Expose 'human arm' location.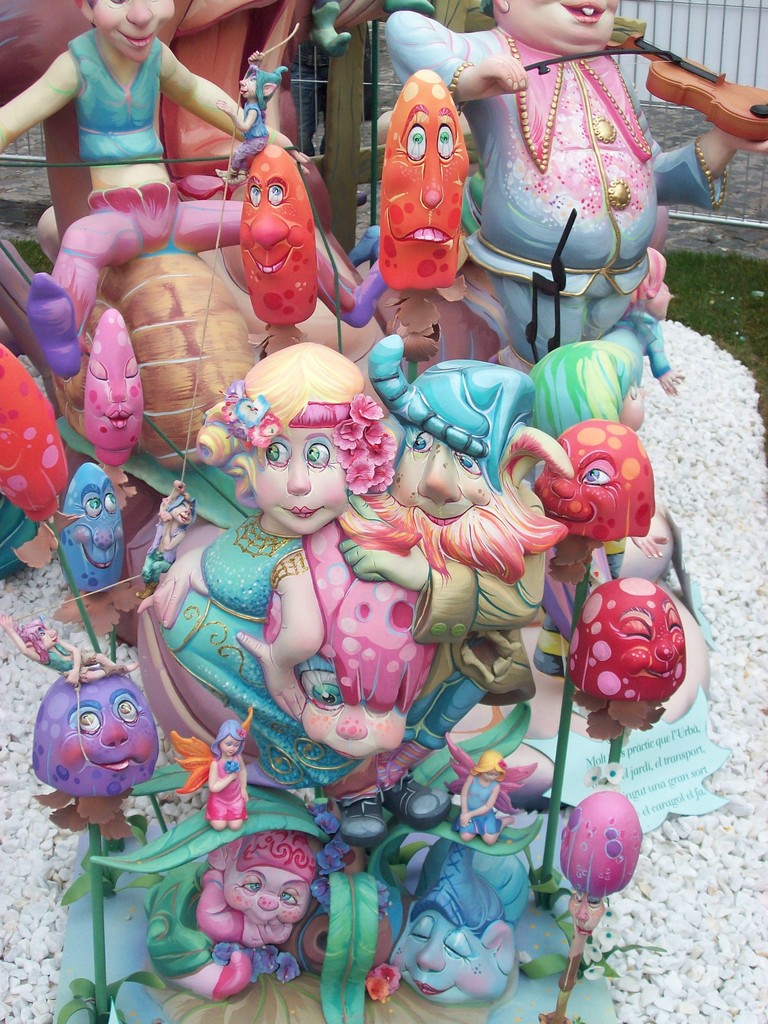
Exposed at select_region(453, 770, 471, 826).
